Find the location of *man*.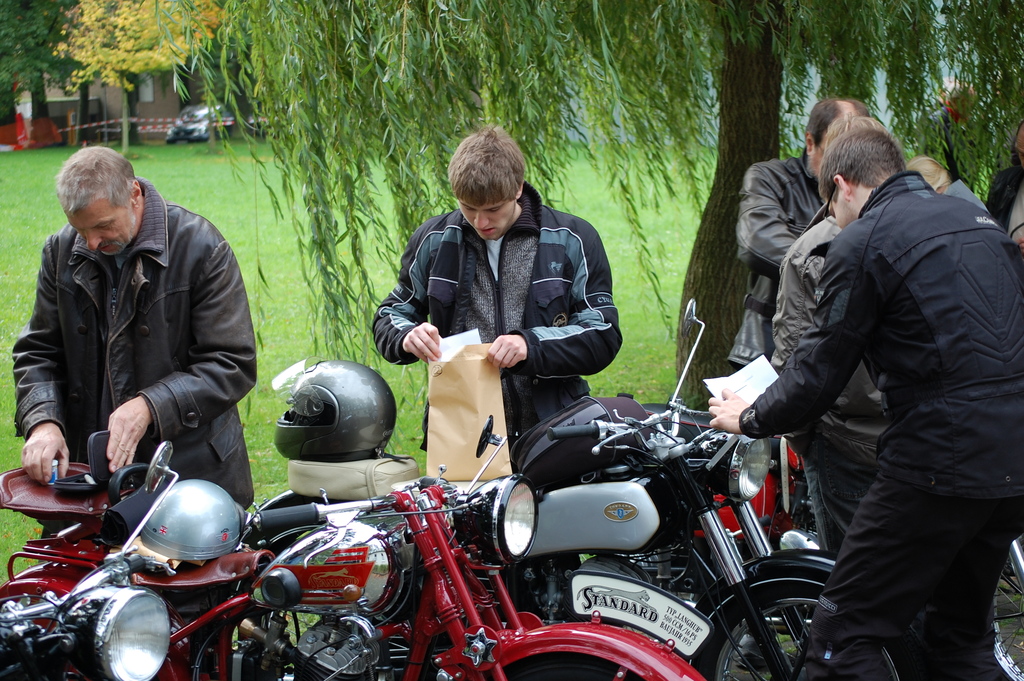
Location: [14, 146, 255, 509].
